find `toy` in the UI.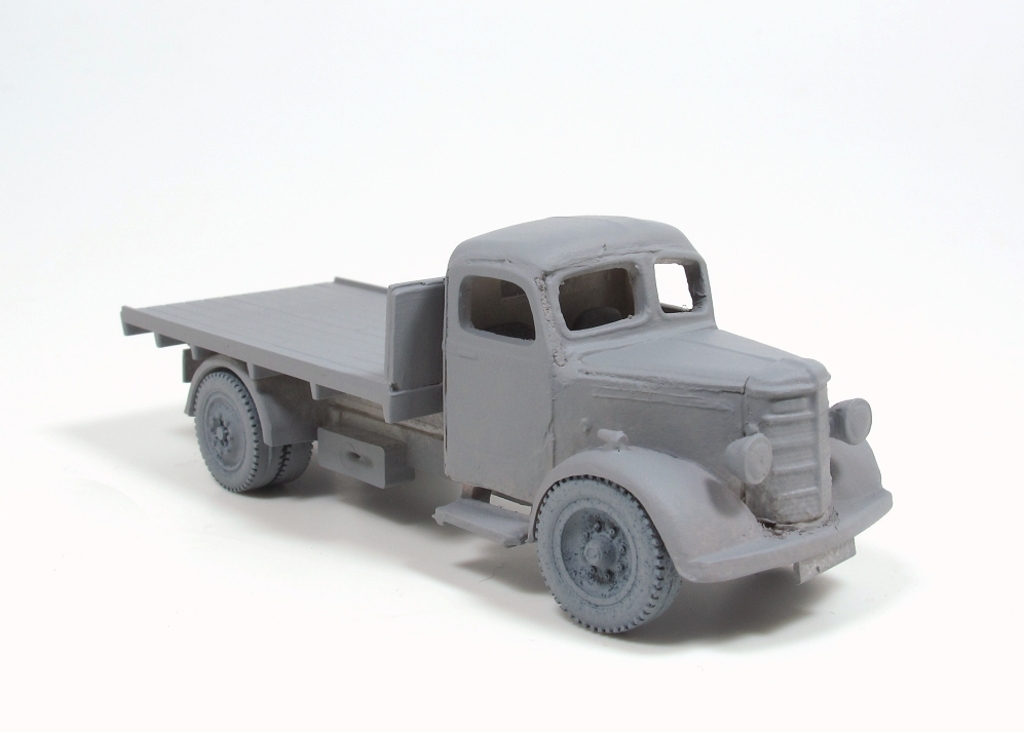
UI element at {"left": 117, "top": 215, "right": 882, "bottom": 638}.
